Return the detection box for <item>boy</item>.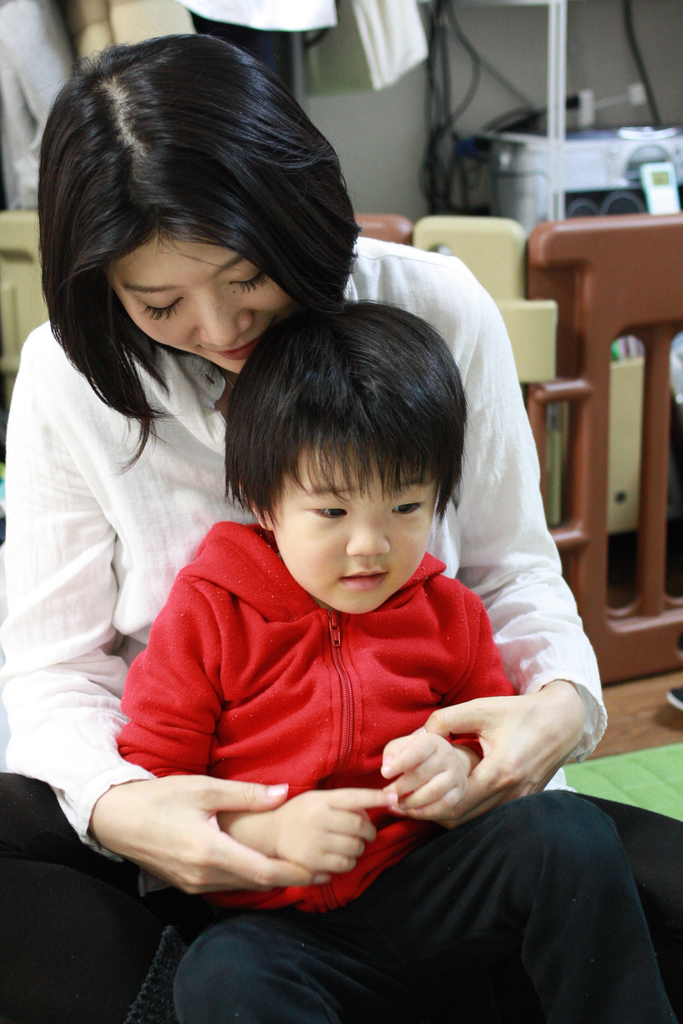
(119,216,583,969).
